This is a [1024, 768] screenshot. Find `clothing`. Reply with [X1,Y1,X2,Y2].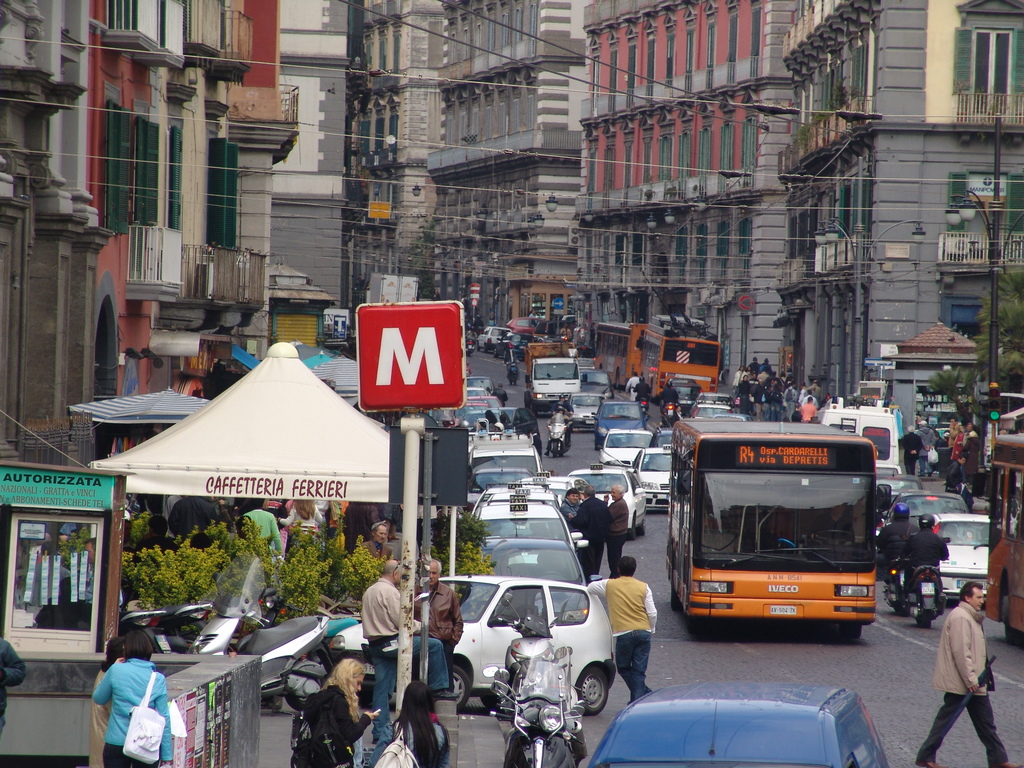
[912,692,1015,767].
